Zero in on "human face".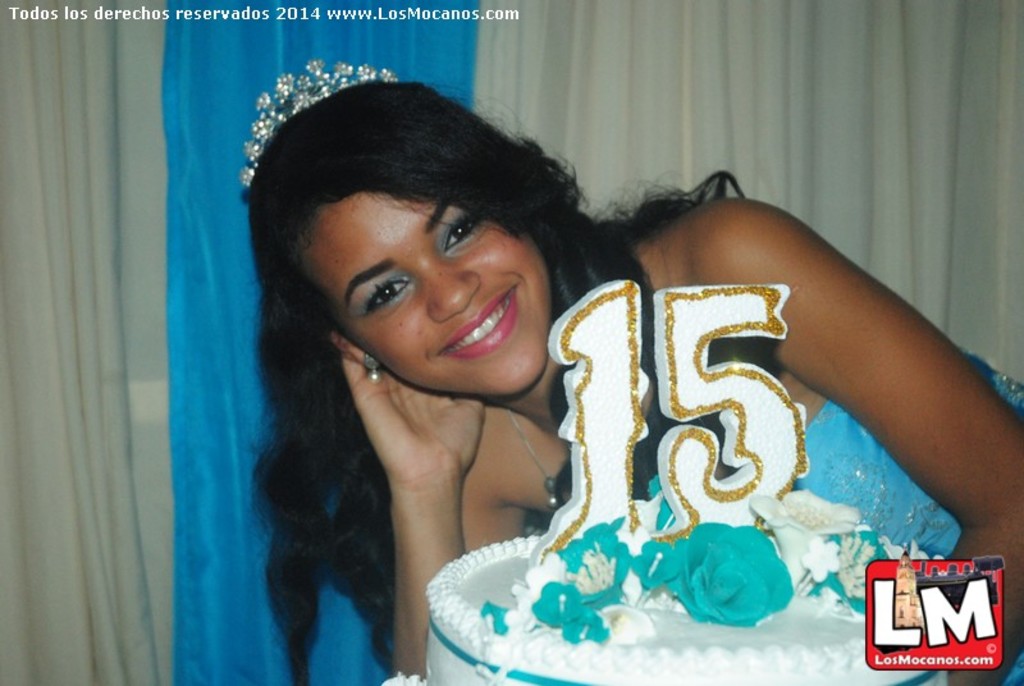
Zeroed in: select_region(296, 189, 552, 394).
